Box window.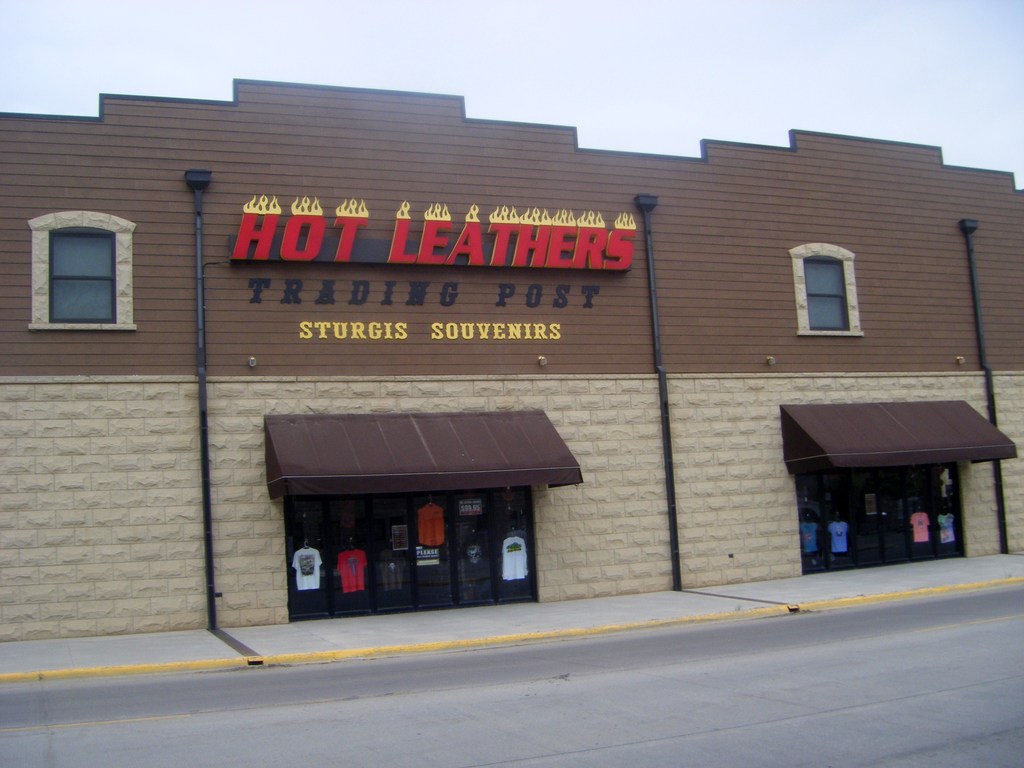
[x1=807, y1=260, x2=847, y2=328].
